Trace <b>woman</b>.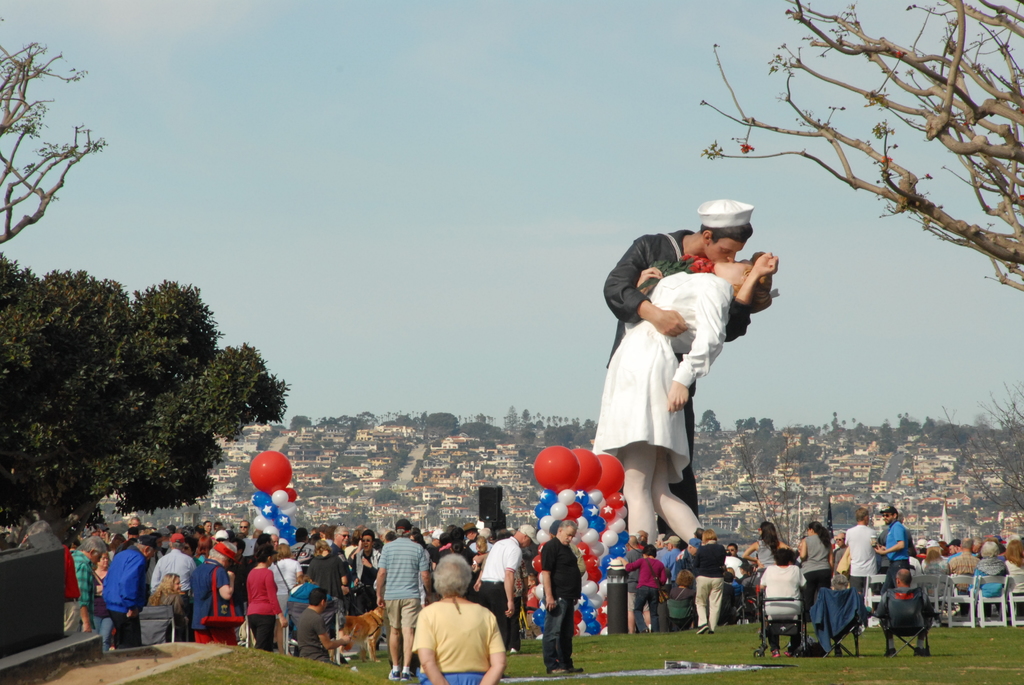
Traced to (90,552,111,659).
